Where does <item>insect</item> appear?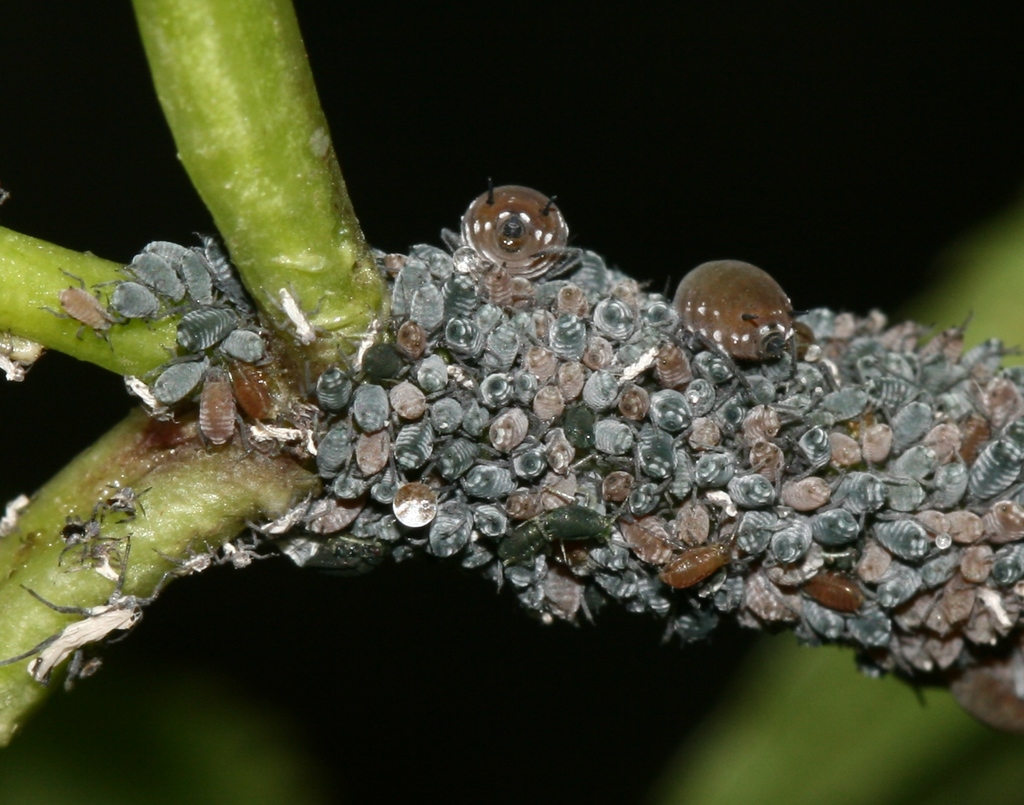
Appears at bbox=(439, 180, 581, 285).
